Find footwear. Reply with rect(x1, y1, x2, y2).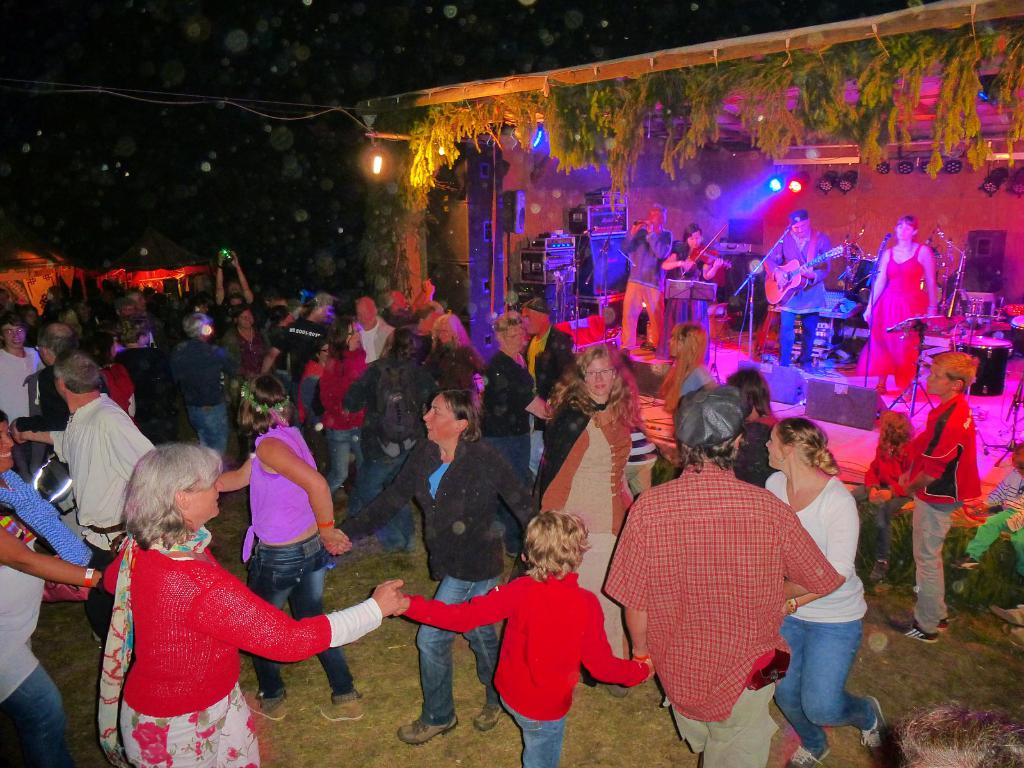
rect(472, 706, 504, 730).
